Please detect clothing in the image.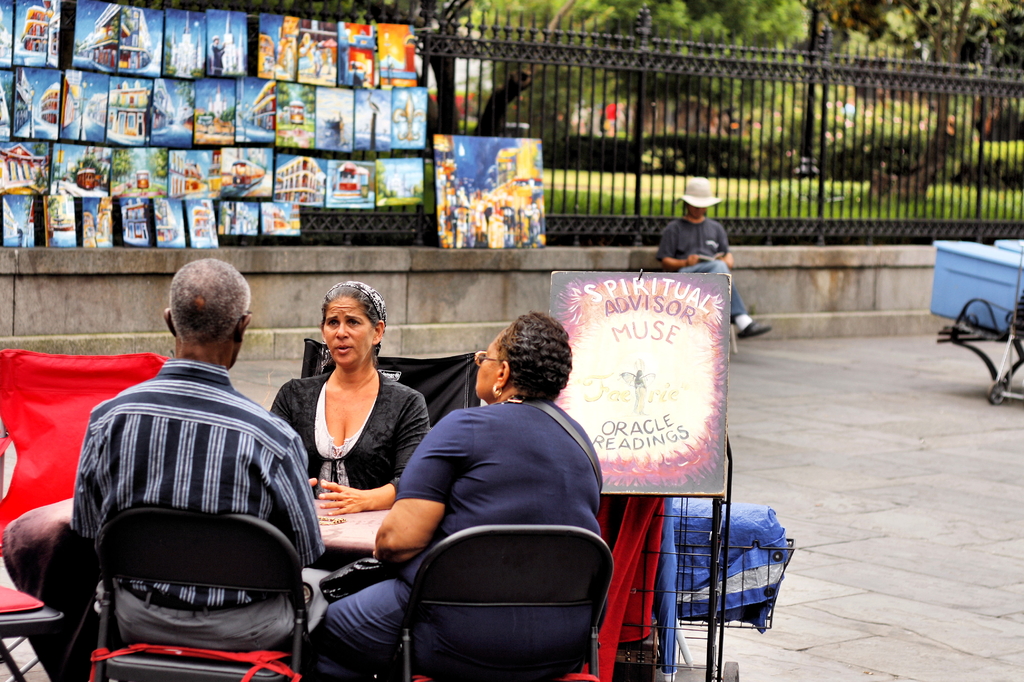
select_region(653, 218, 742, 328).
